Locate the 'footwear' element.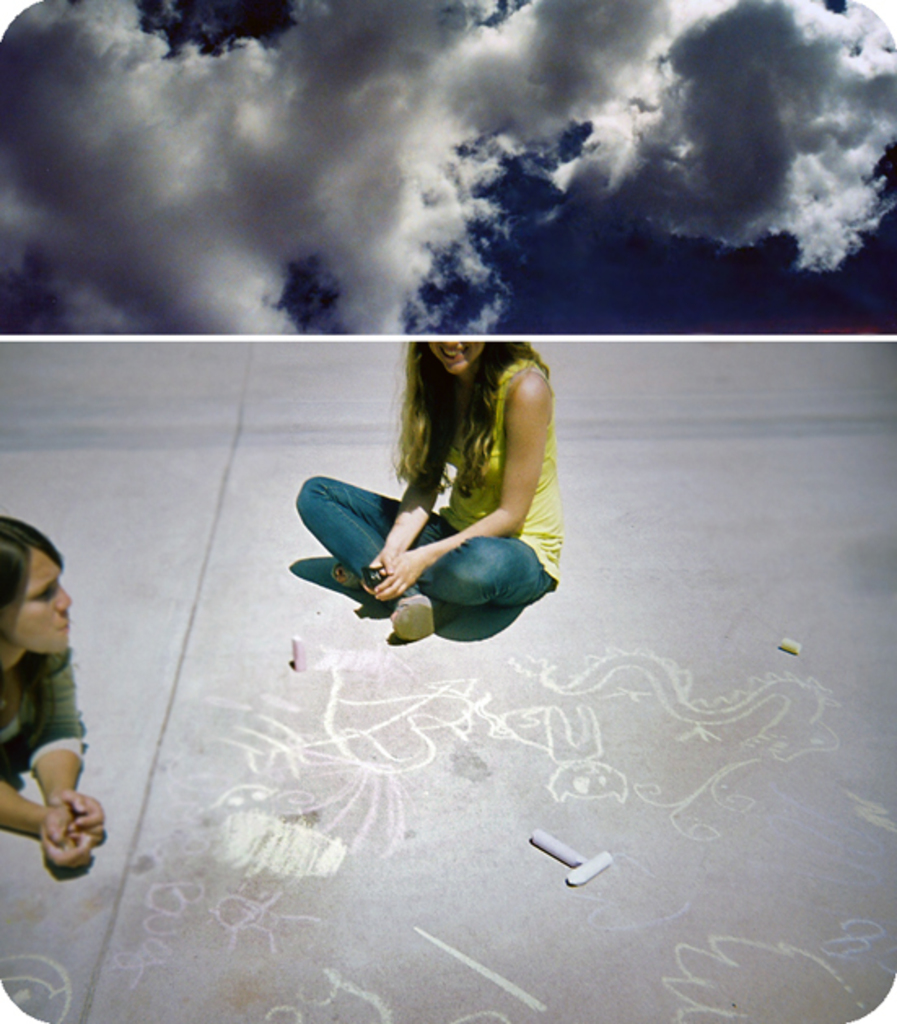
Element bbox: bbox(324, 555, 355, 588).
